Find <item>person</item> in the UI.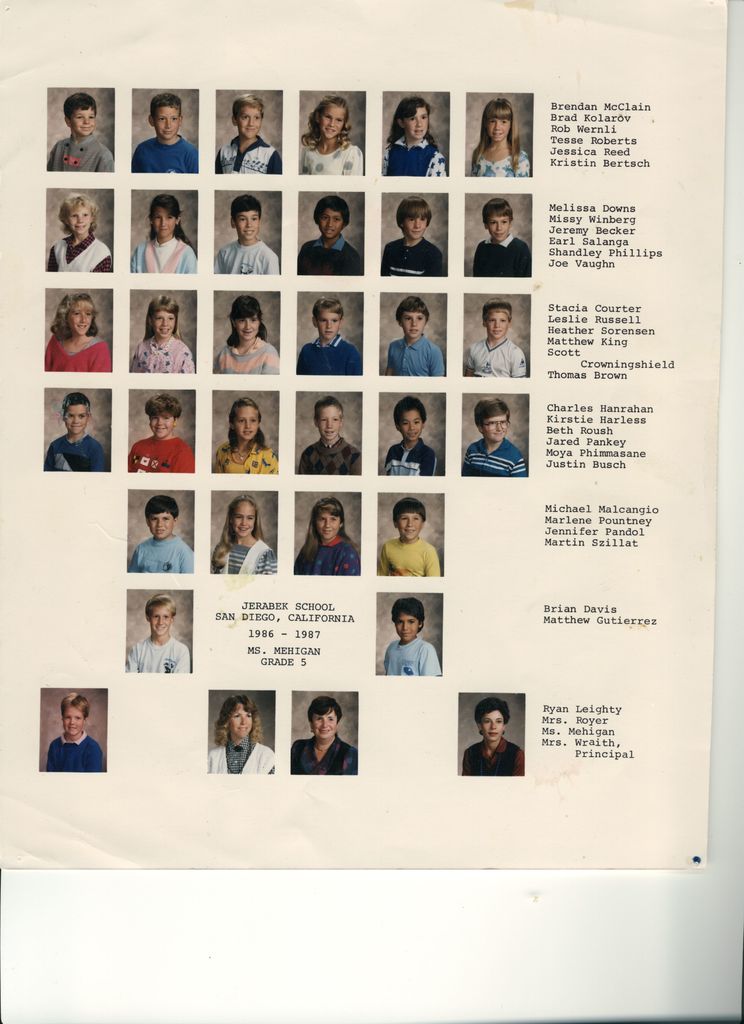
UI element at 473 200 536 284.
